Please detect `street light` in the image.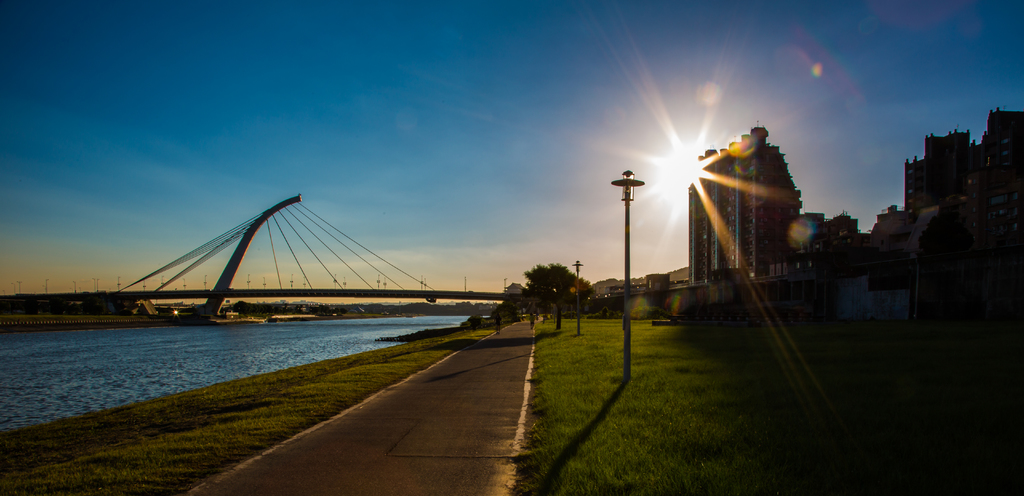
{"x1": 568, "y1": 258, "x2": 584, "y2": 334}.
